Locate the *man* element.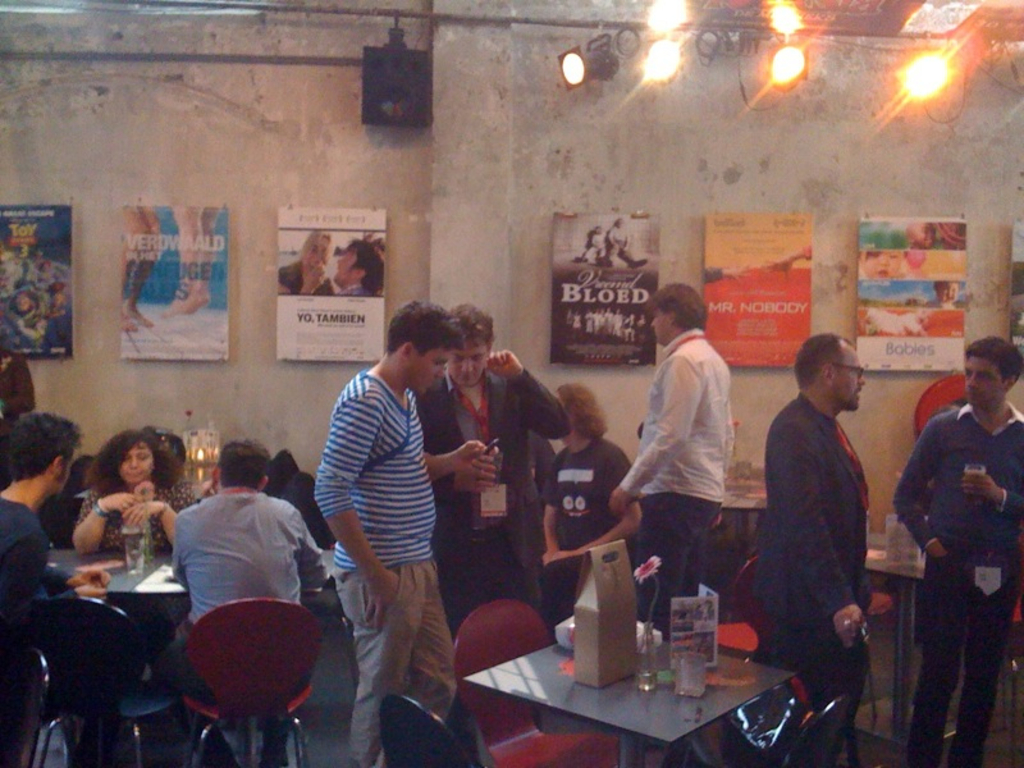
Element bbox: x1=0, y1=419, x2=132, y2=767.
